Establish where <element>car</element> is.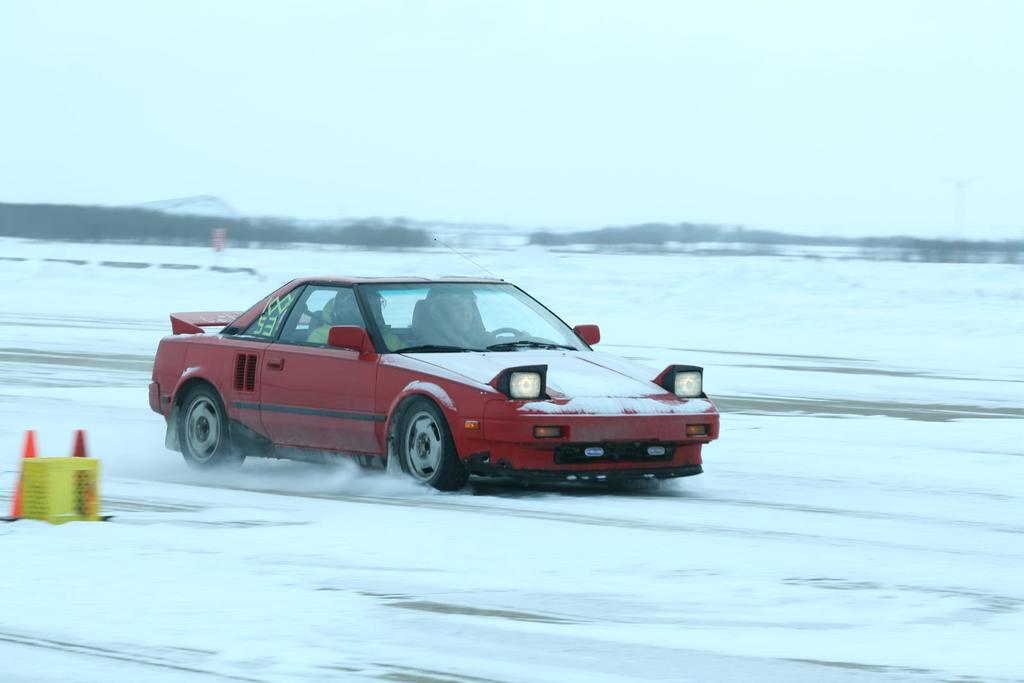
Established at {"x1": 145, "y1": 272, "x2": 712, "y2": 497}.
